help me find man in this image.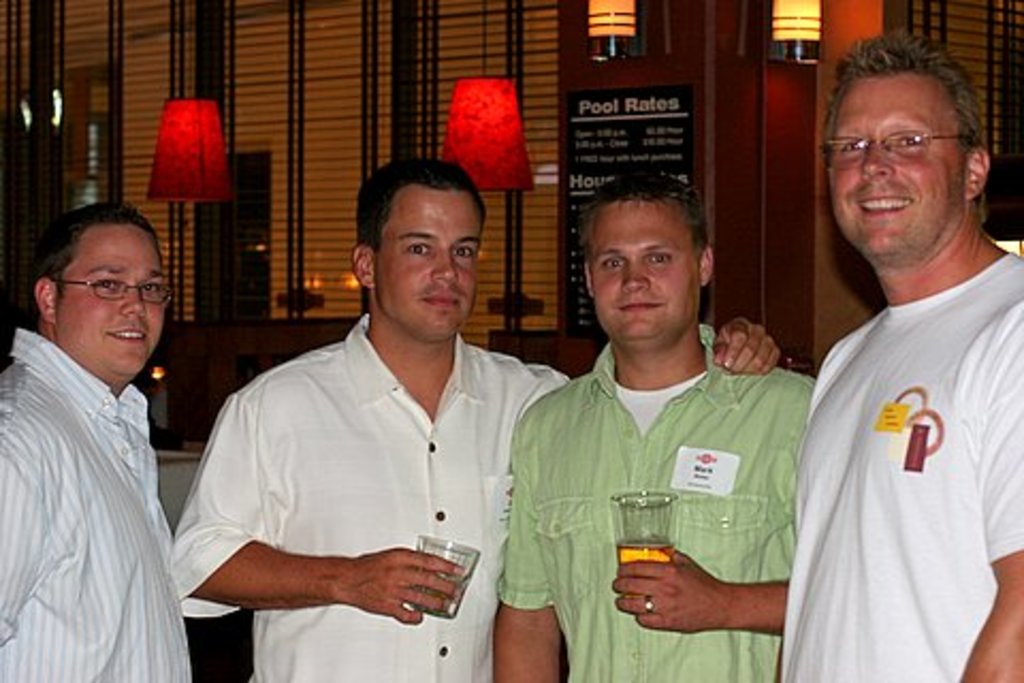
Found it: bbox=[0, 198, 190, 681].
